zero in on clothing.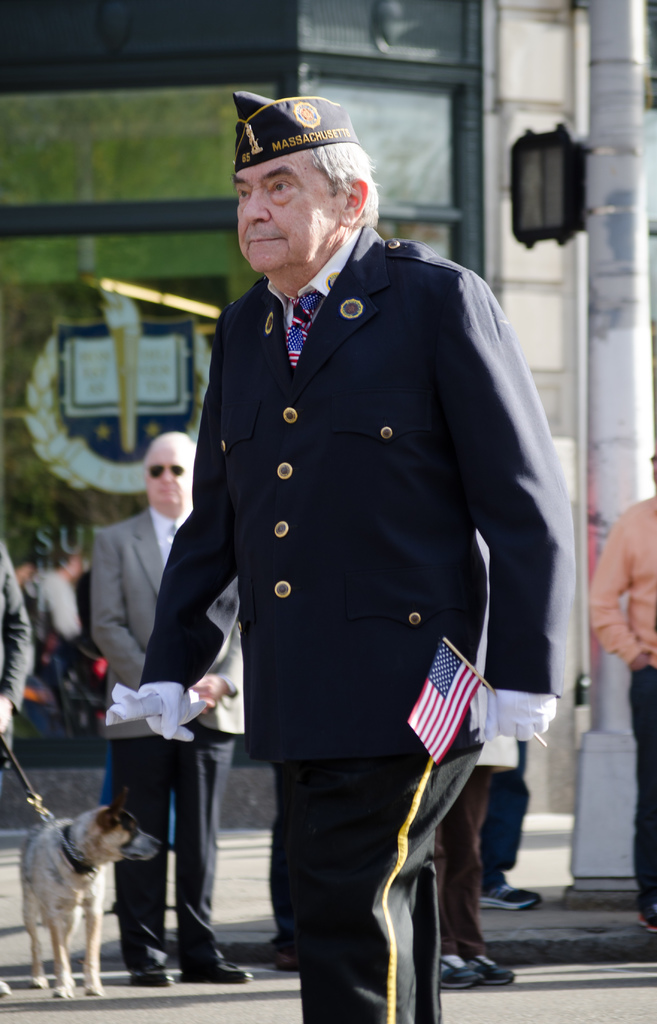
Zeroed in: (x1=91, y1=503, x2=246, y2=974).
